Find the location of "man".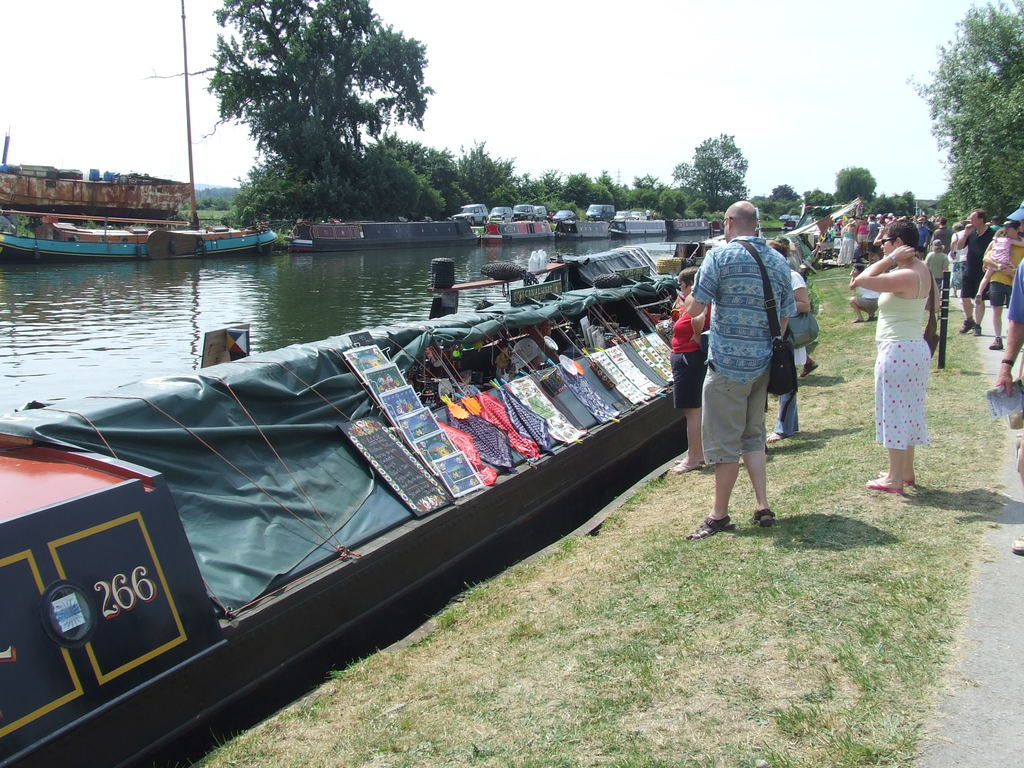
Location: (left=847, top=258, right=879, bottom=321).
